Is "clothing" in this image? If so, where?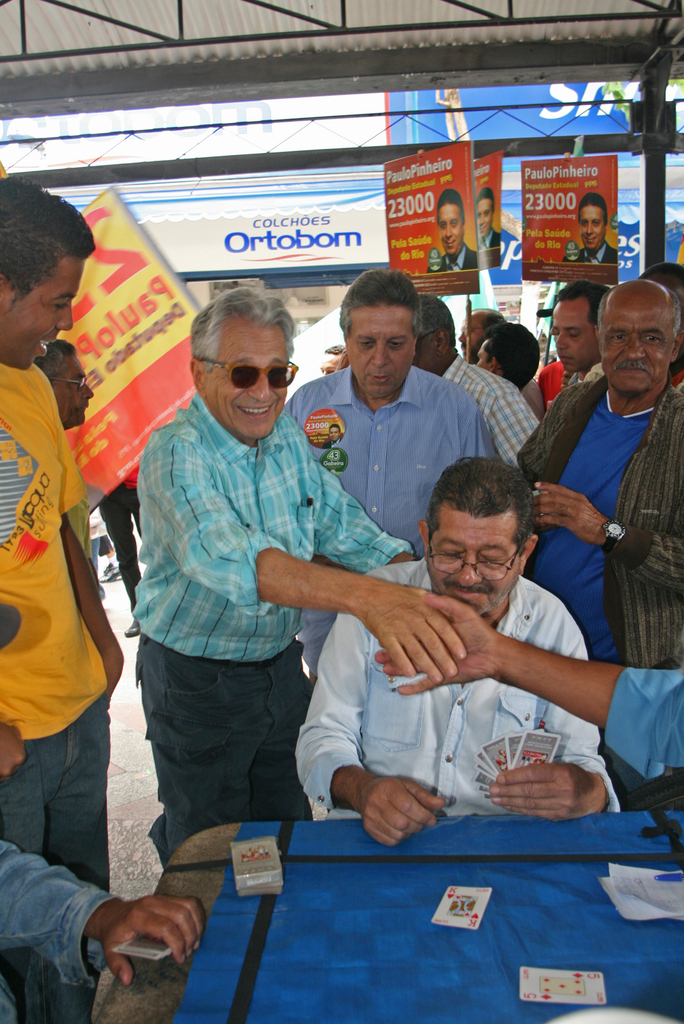
Yes, at left=1, top=827, right=123, bottom=1023.
